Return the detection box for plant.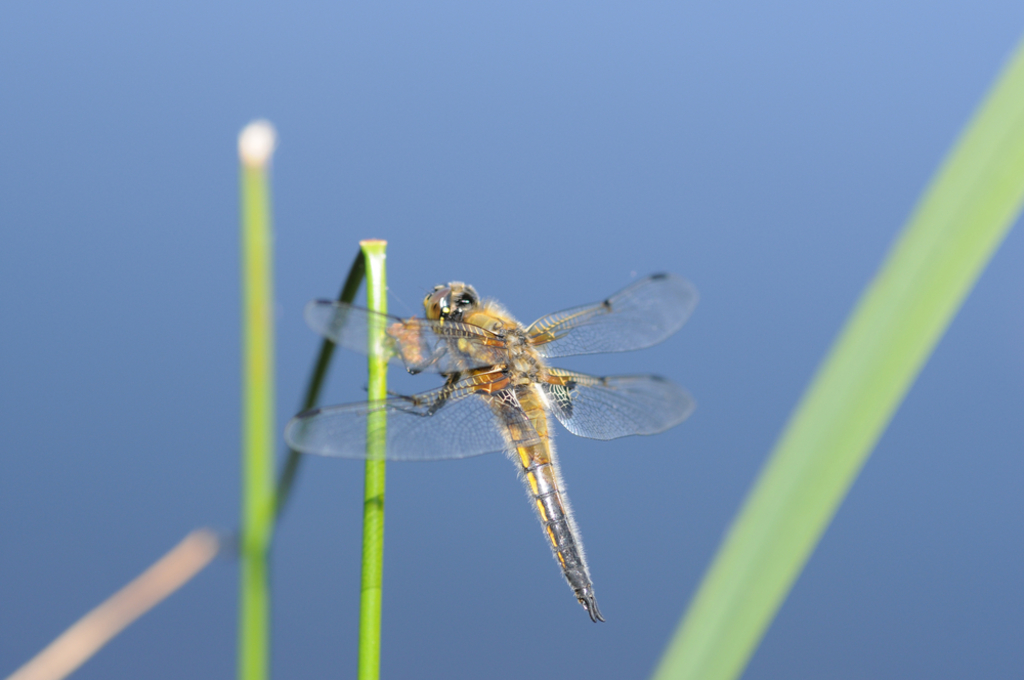
[left=269, top=229, right=387, bottom=679].
